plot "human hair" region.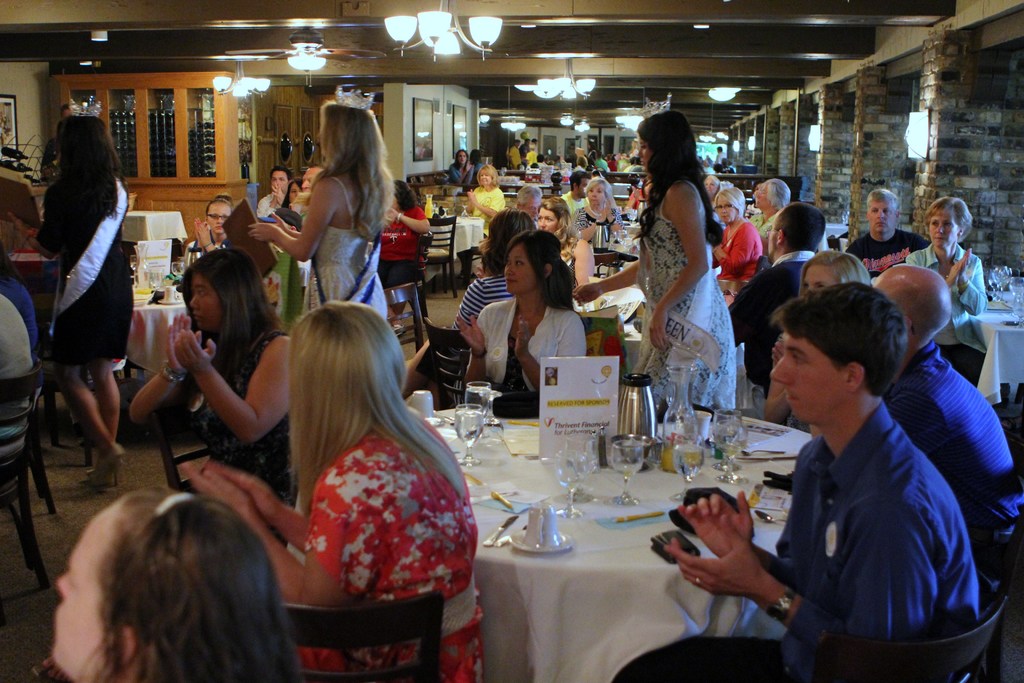
Plotted at BBox(541, 194, 585, 258).
